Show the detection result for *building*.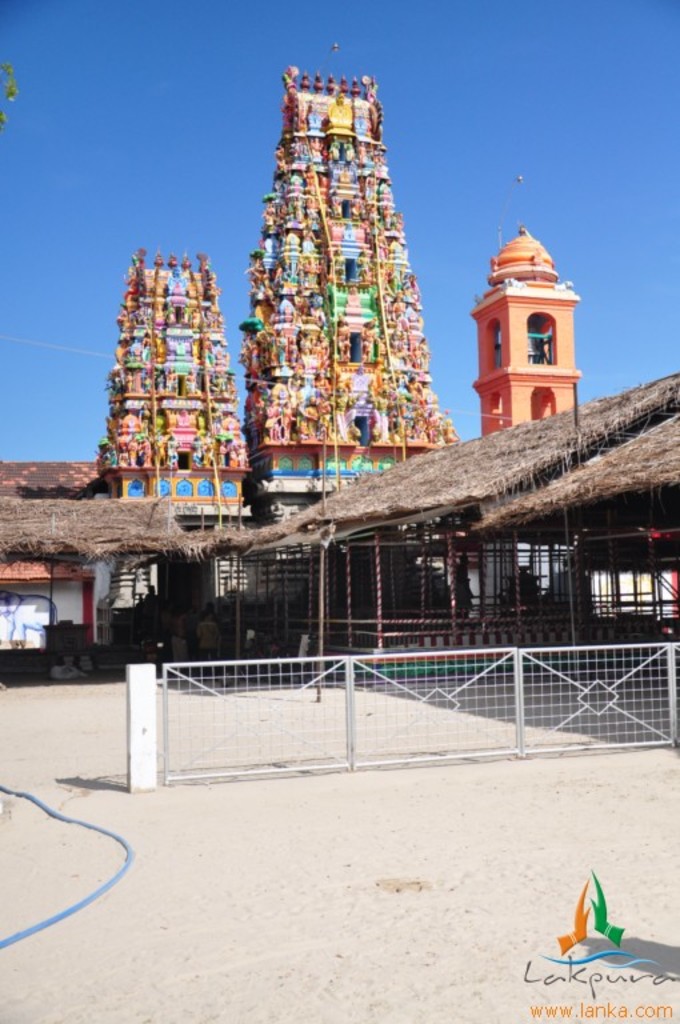
<box>241,71,452,521</box>.
